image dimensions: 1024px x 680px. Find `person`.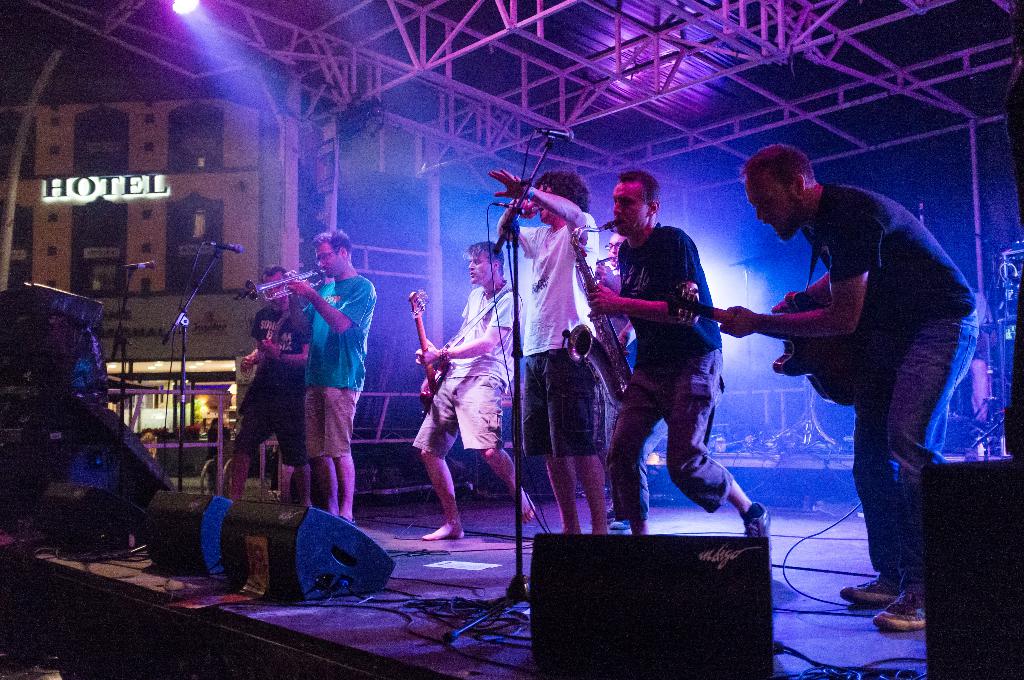
x1=289 y1=224 x2=385 y2=520.
